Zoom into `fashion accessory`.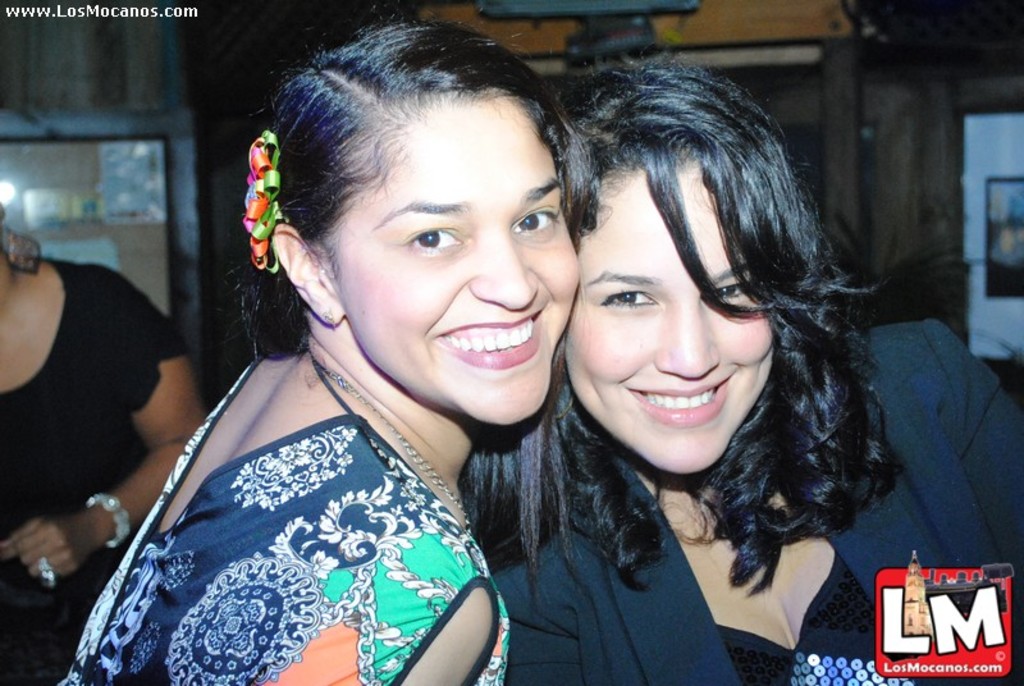
Zoom target: 241, 131, 292, 270.
